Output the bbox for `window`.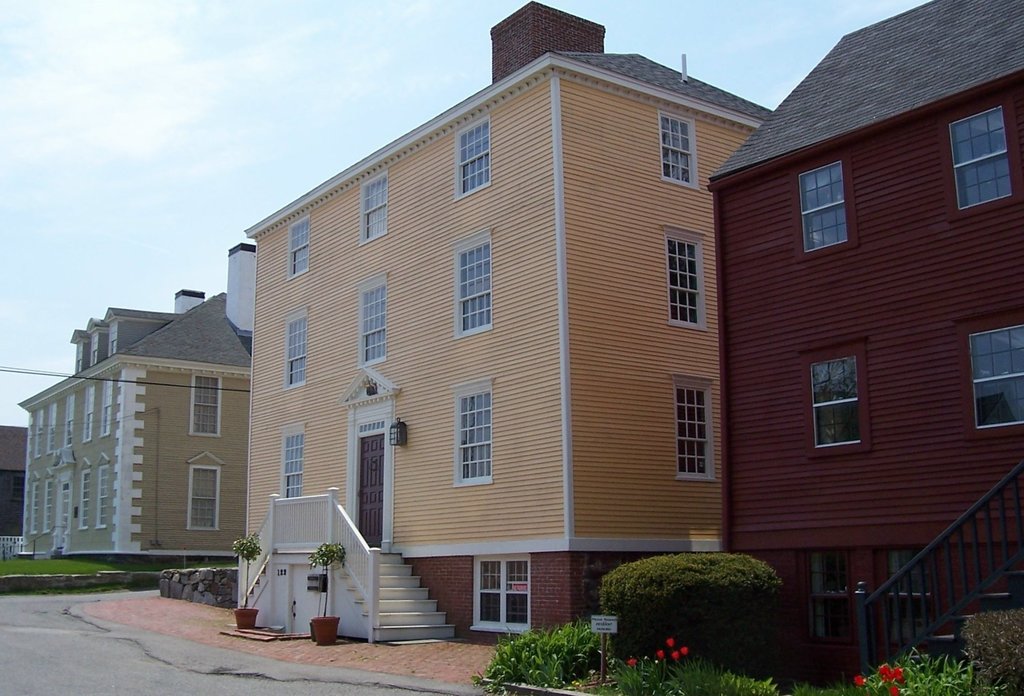
rect(285, 211, 310, 279).
